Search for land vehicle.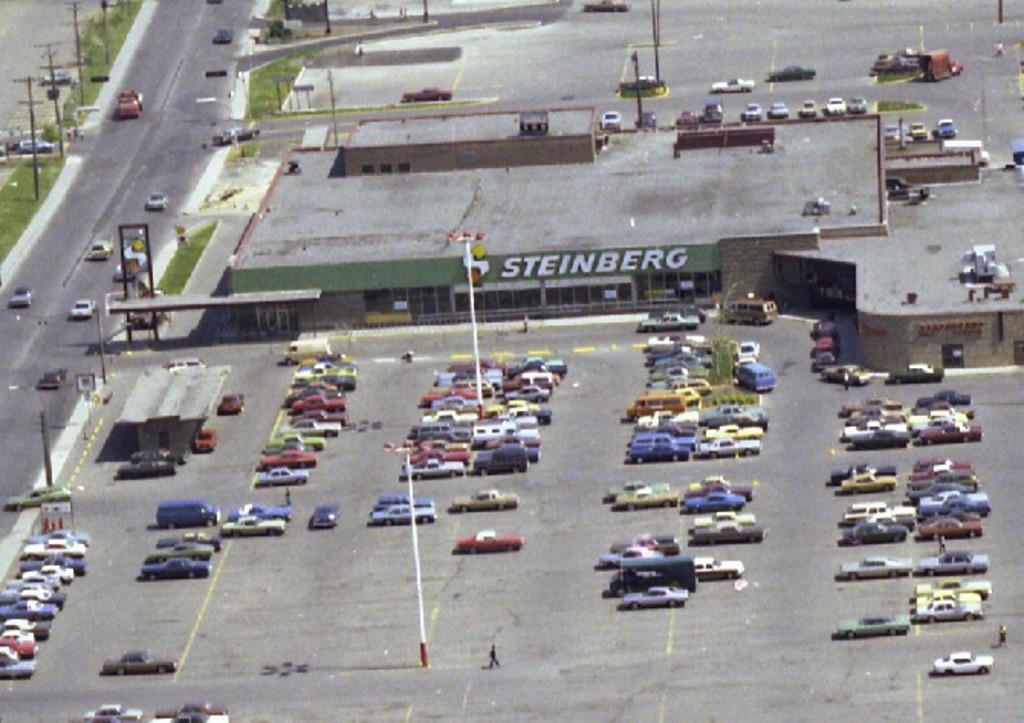
Found at bbox(151, 708, 234, 721).
